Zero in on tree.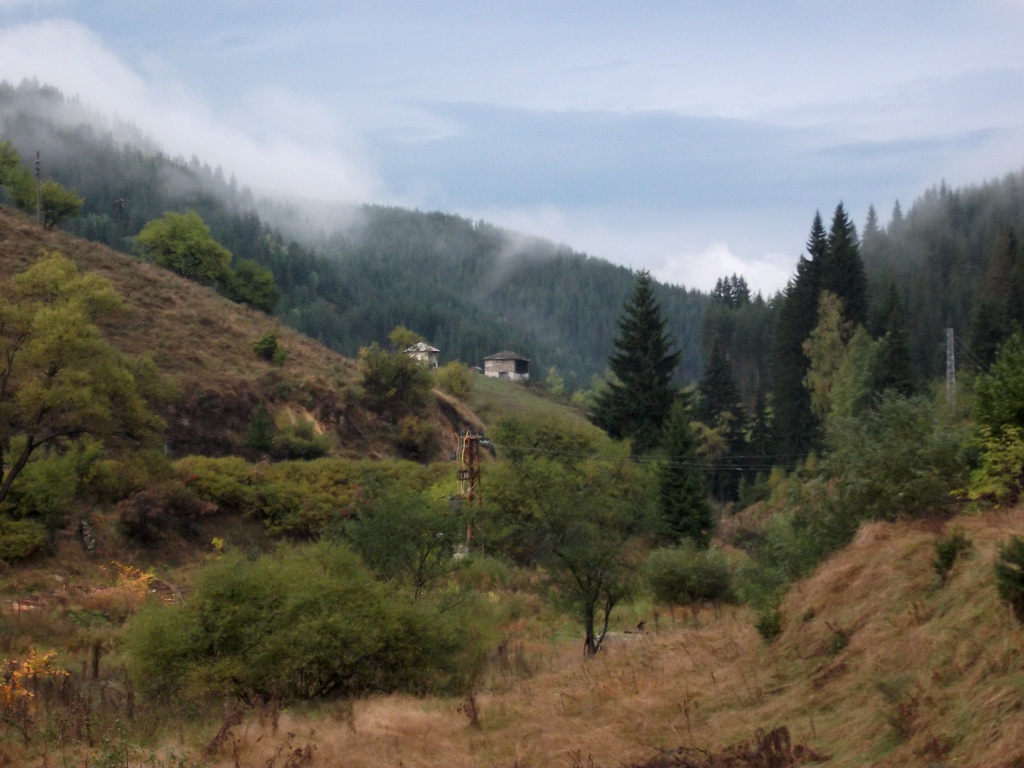
Zeroed in: {"left": 995, "top": 237, "right": 1023, "bottom": 390}.
